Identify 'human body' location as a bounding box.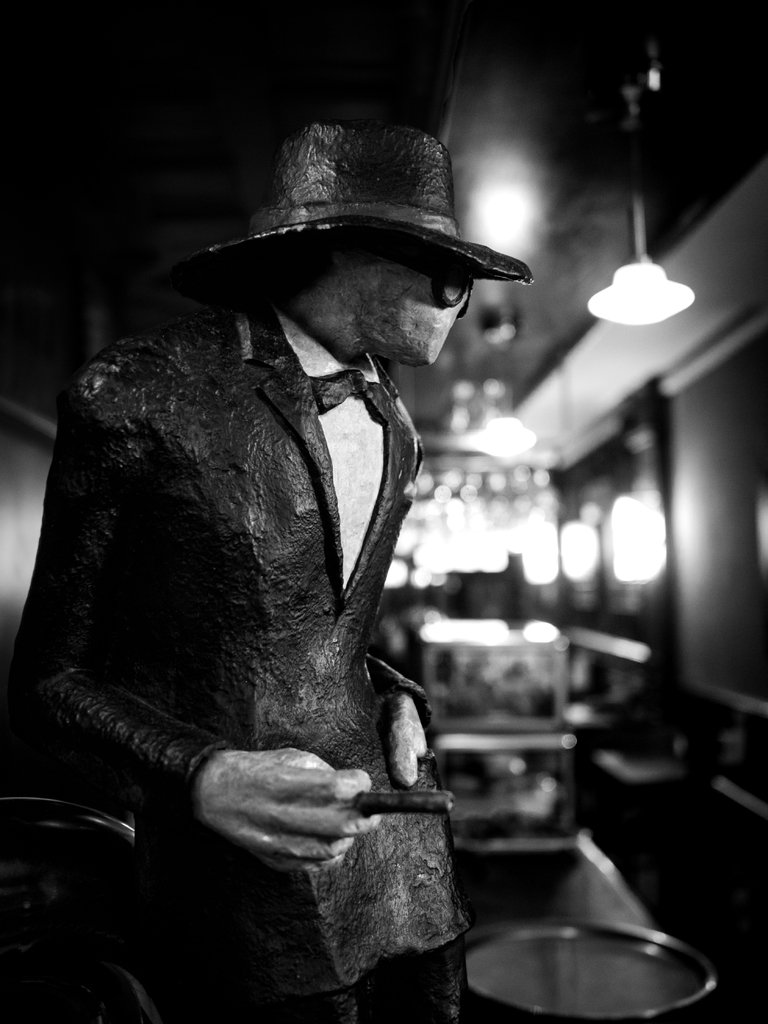
BBox(0, 105, 514, 979).
